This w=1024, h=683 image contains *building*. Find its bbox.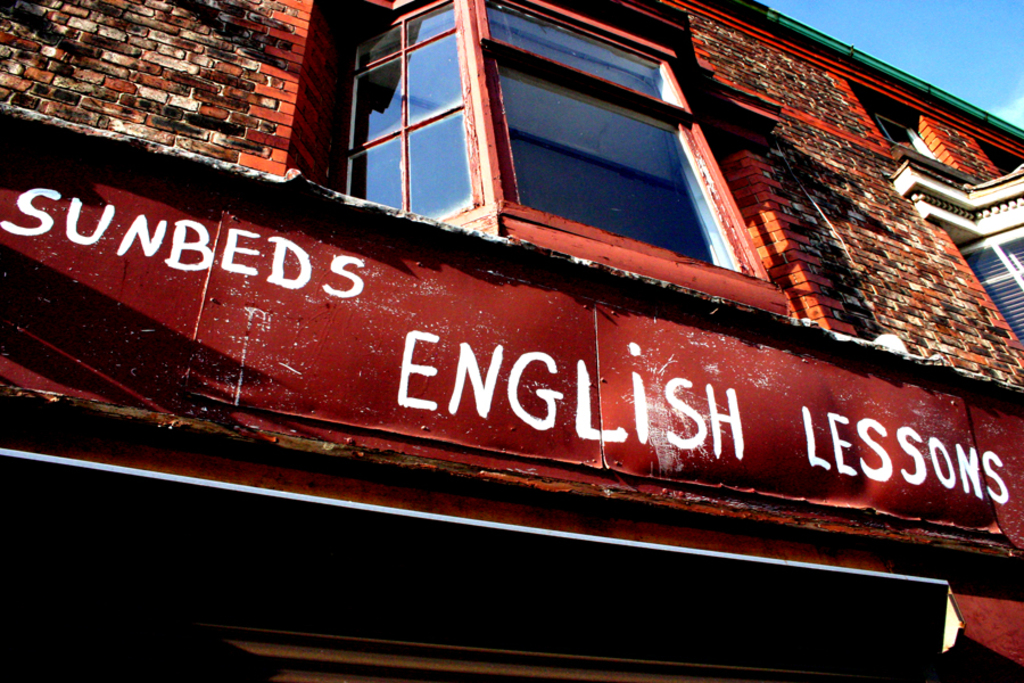
0/0/1023/682.
